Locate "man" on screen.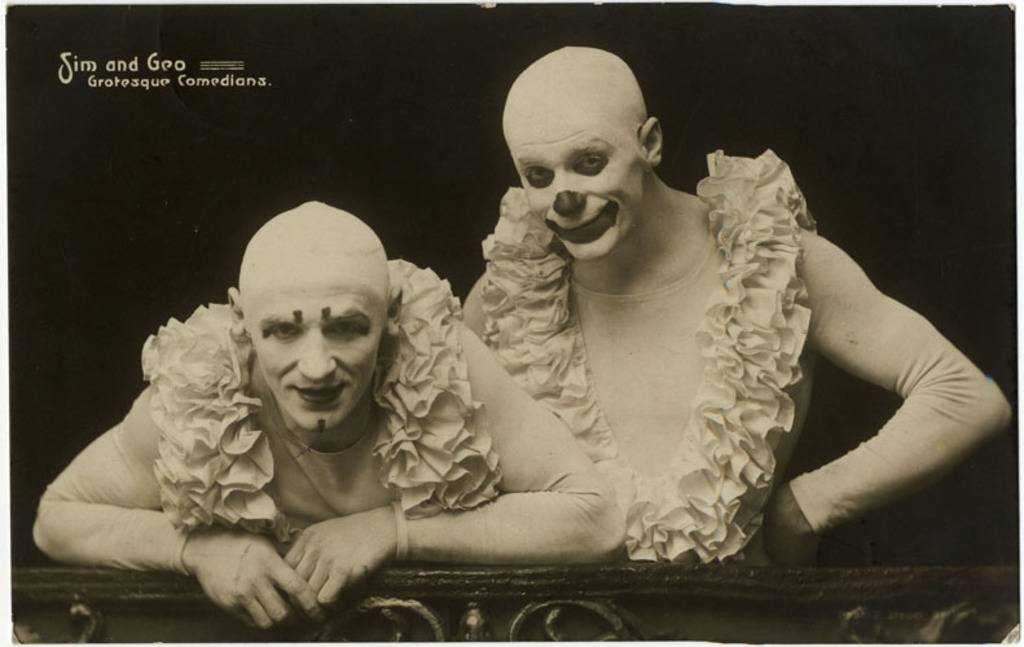
On screen at rect(456, 47, 1011, 568).
